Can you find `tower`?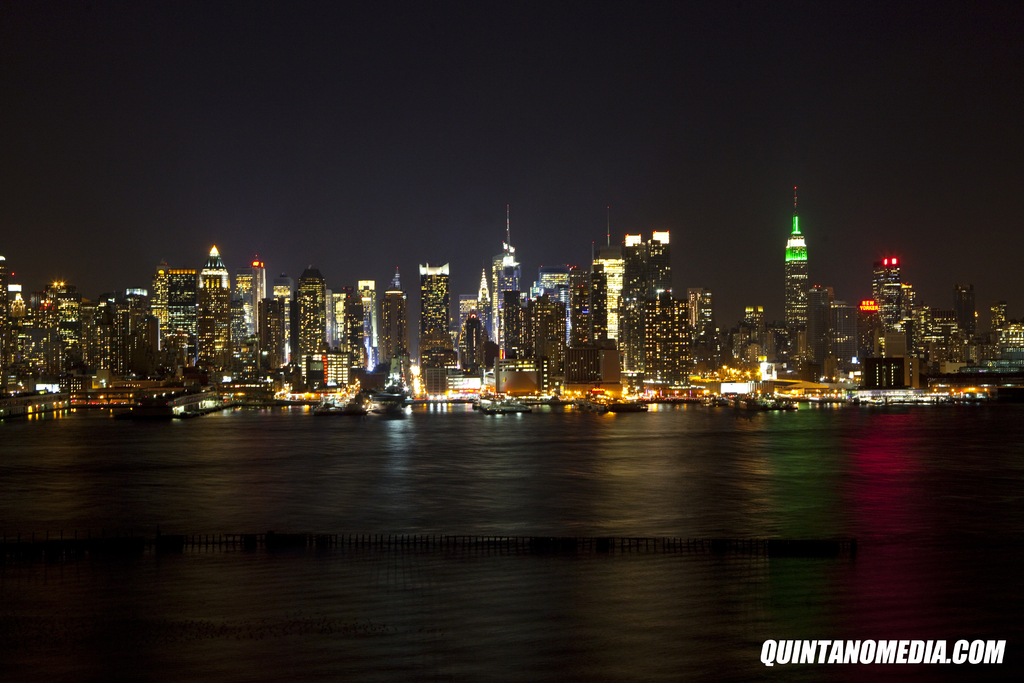
Yes, bounding box: x1=0 y1=242 x2=1023 y2=413.
